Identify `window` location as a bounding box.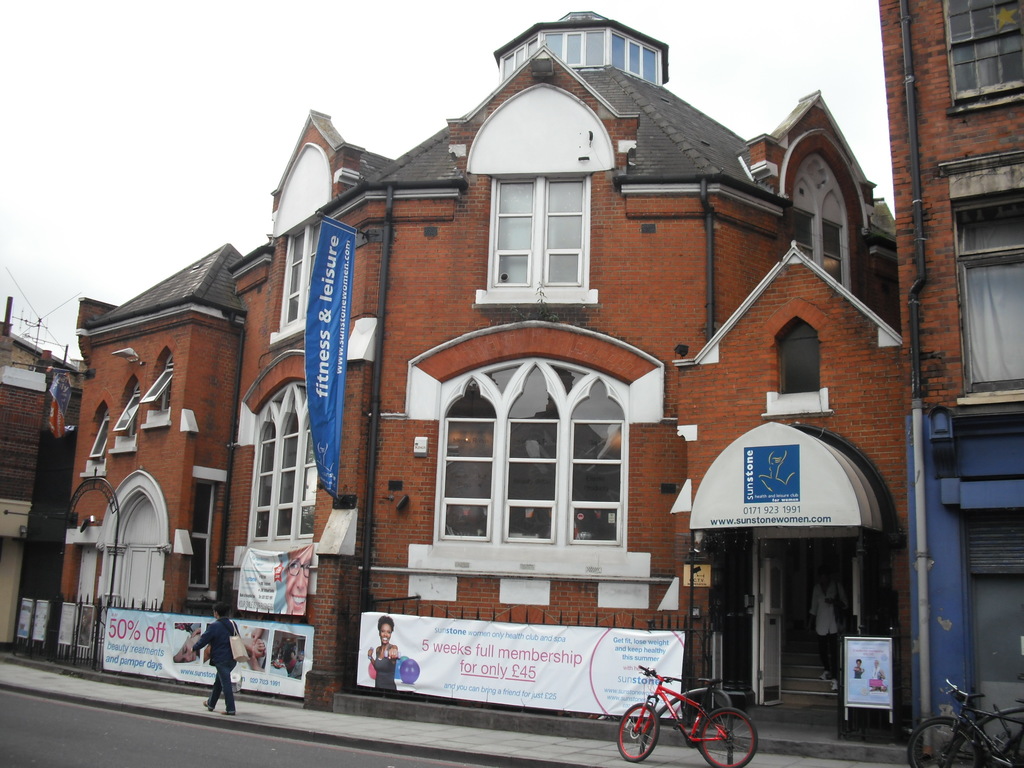
[768,306,836,417].
